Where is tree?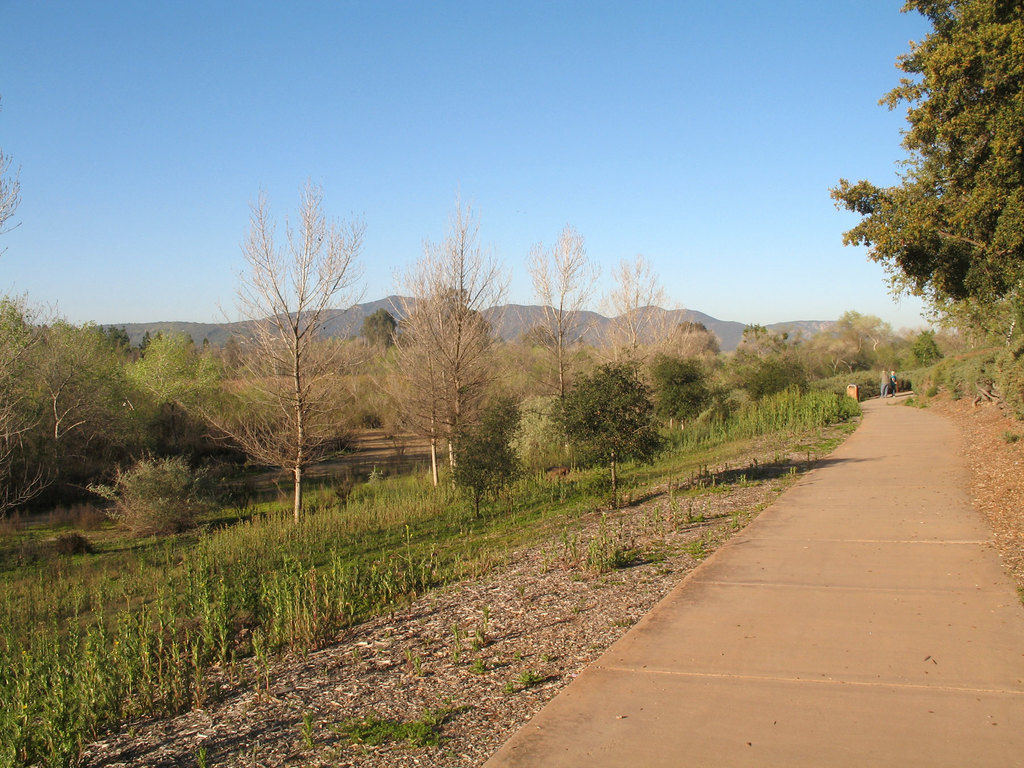
[189,184,362,524].
